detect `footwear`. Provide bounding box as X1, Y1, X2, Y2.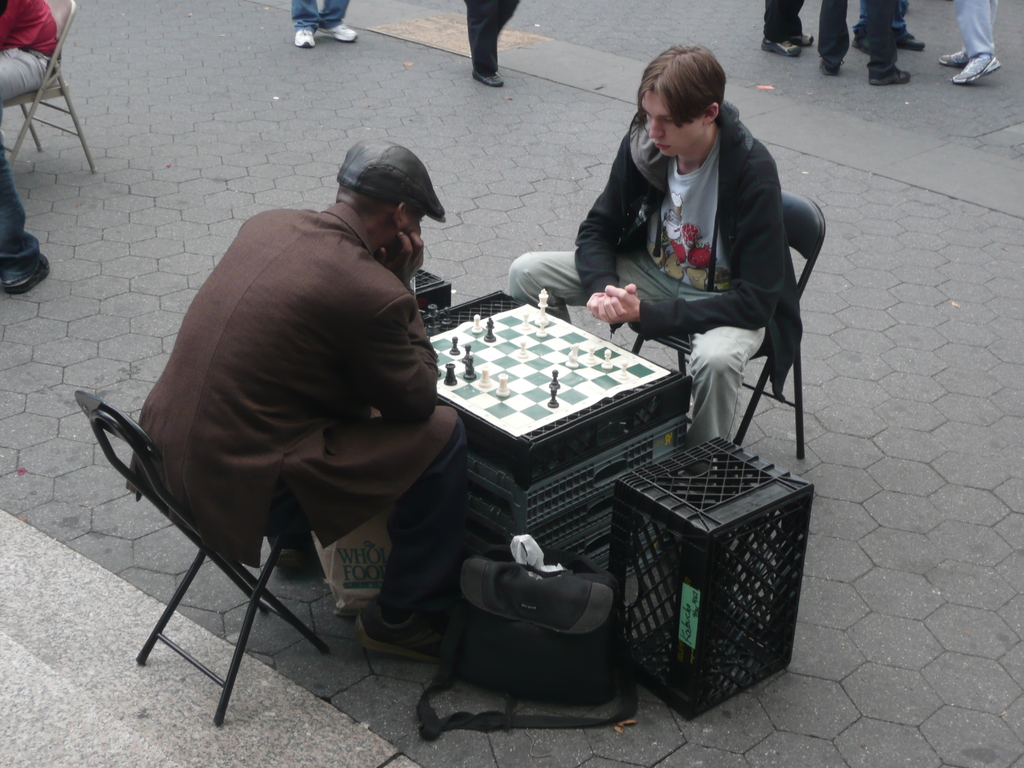
472, 70, 504, 83.
